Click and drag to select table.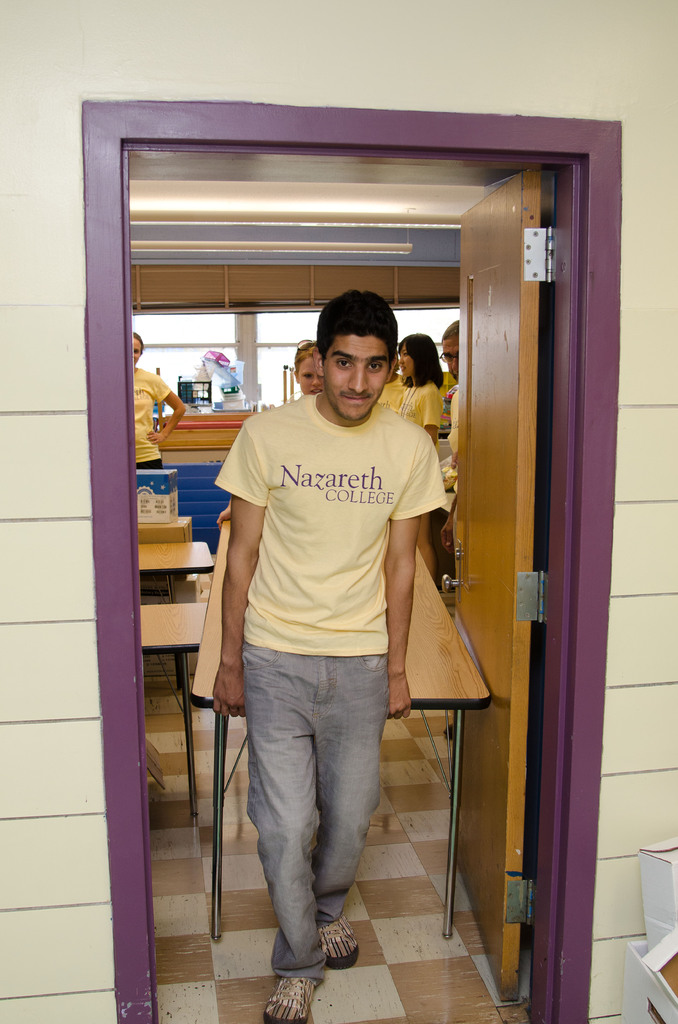
Selection: 190/526/490/939.
